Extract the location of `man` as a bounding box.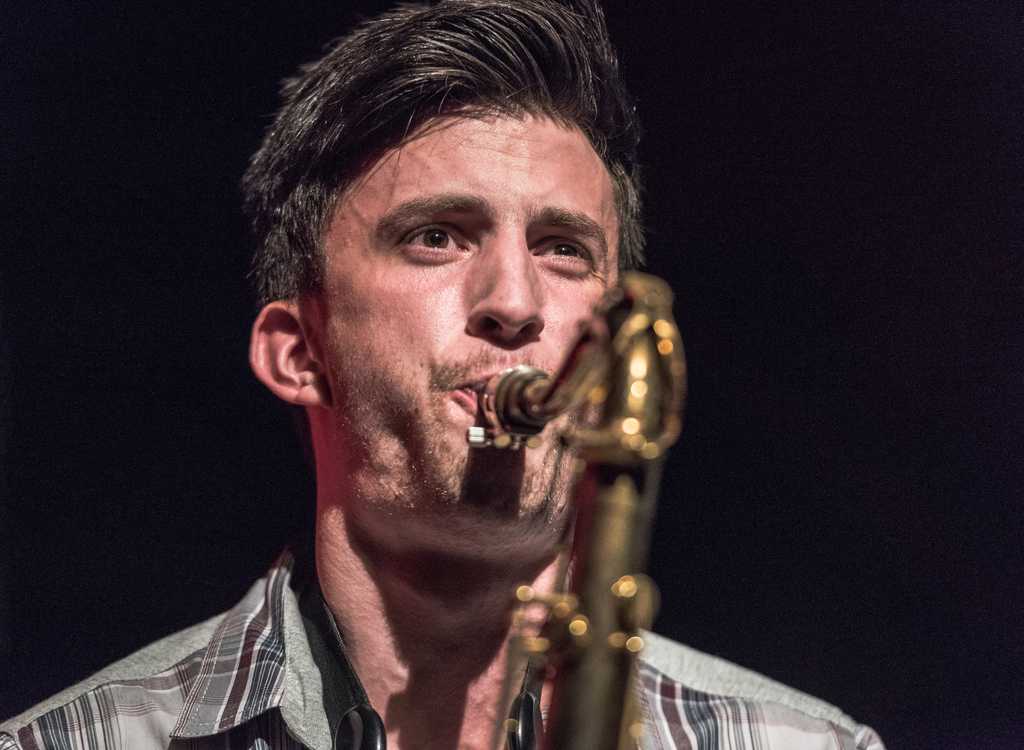
(x1=0, y1=0, x2=883, y2=749).
